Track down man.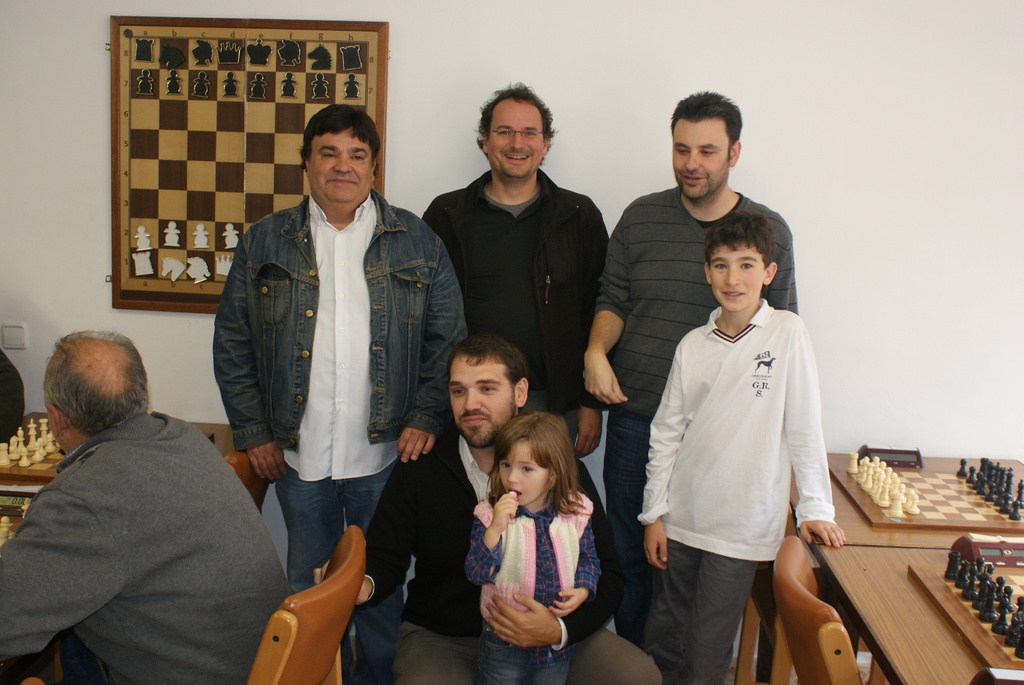
Tracked to box=[0, 327, 294, 684].
